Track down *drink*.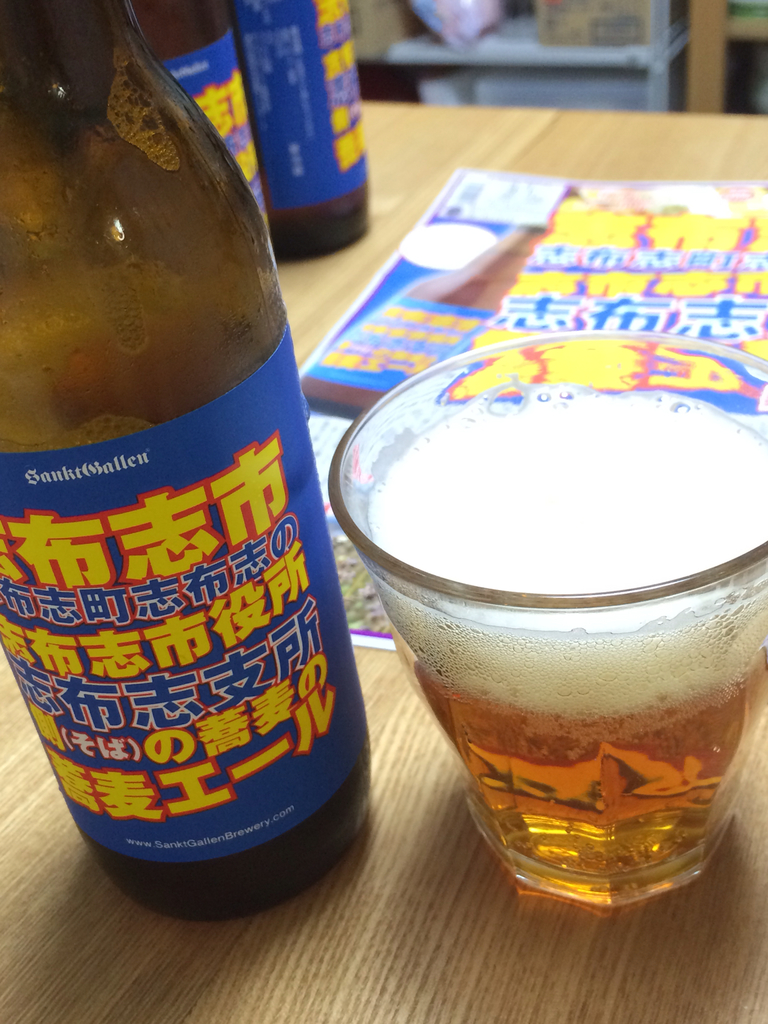
Tracked to bbox=(119, 0, 276, 258).
